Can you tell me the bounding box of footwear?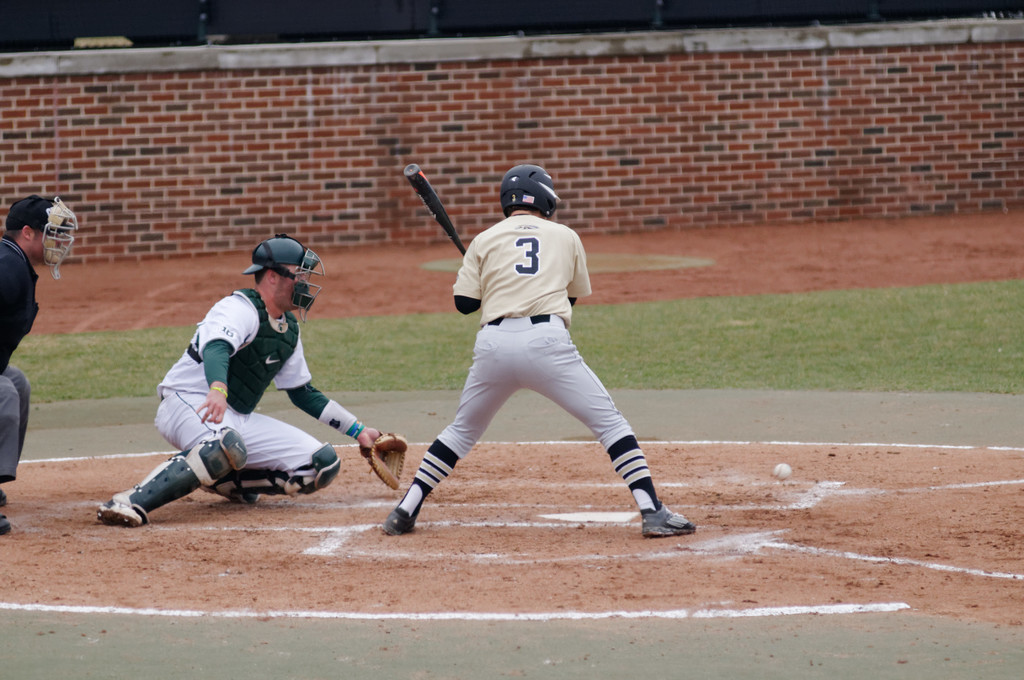
left=204, top=488, right=260, bottom=509.
